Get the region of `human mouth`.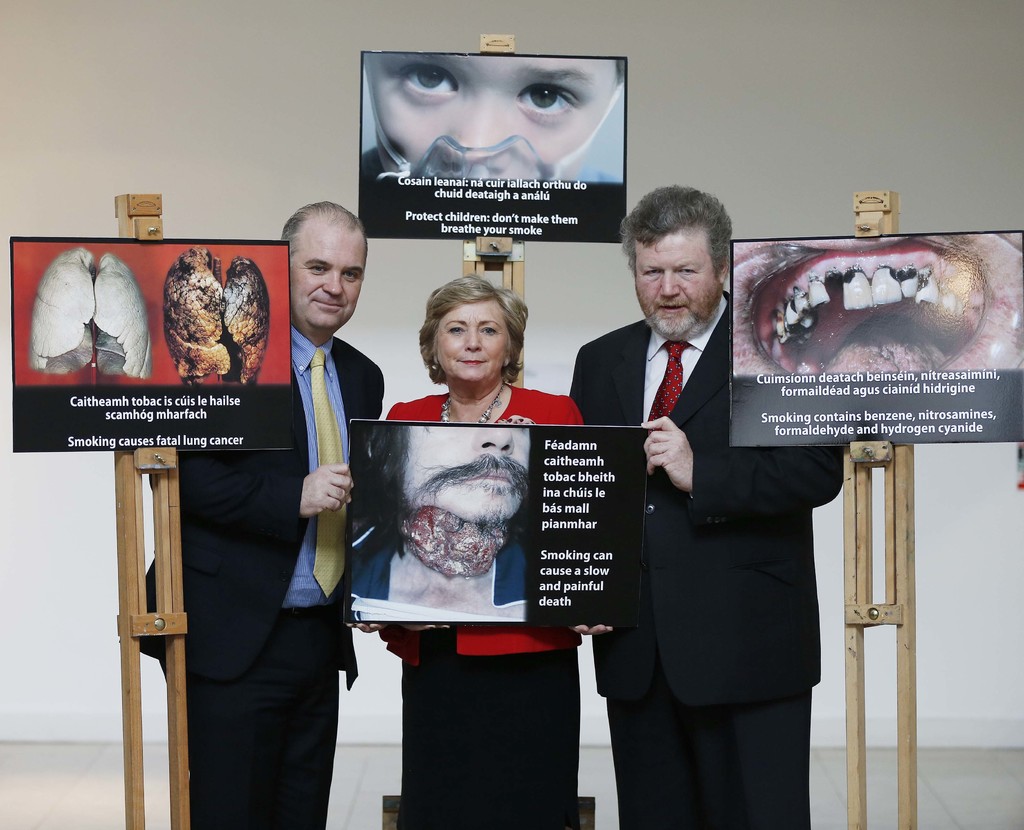
bbox=(454, 352, 488, 369).
